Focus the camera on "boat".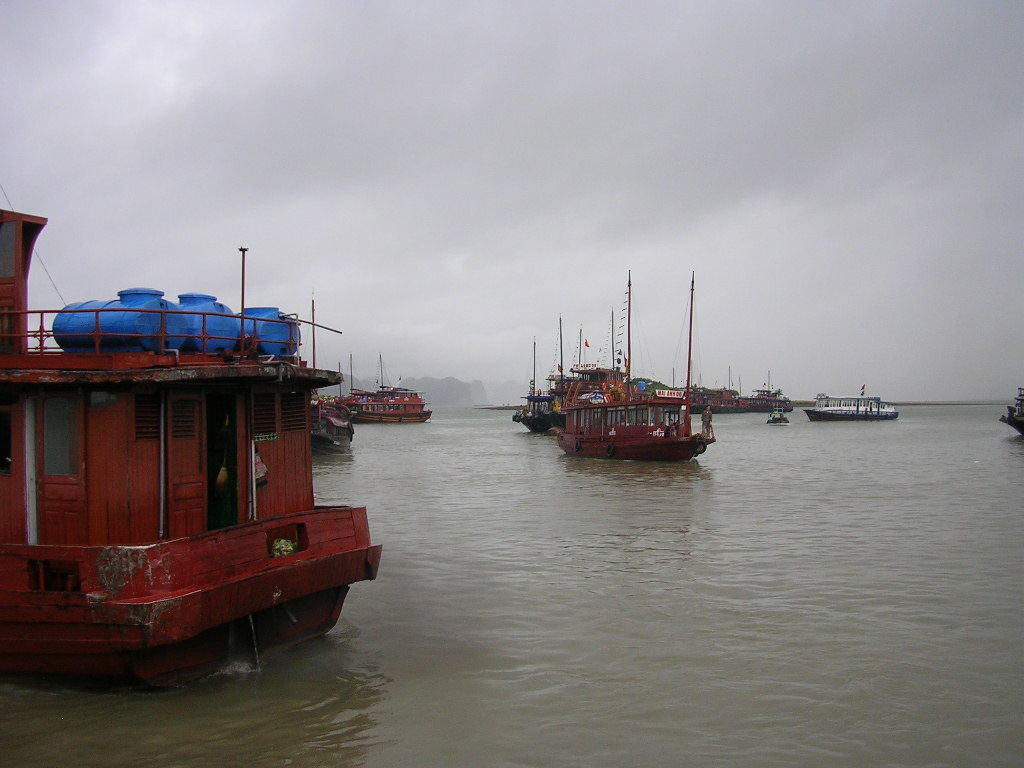
Focus region: region(0, 245, 410, 684).
